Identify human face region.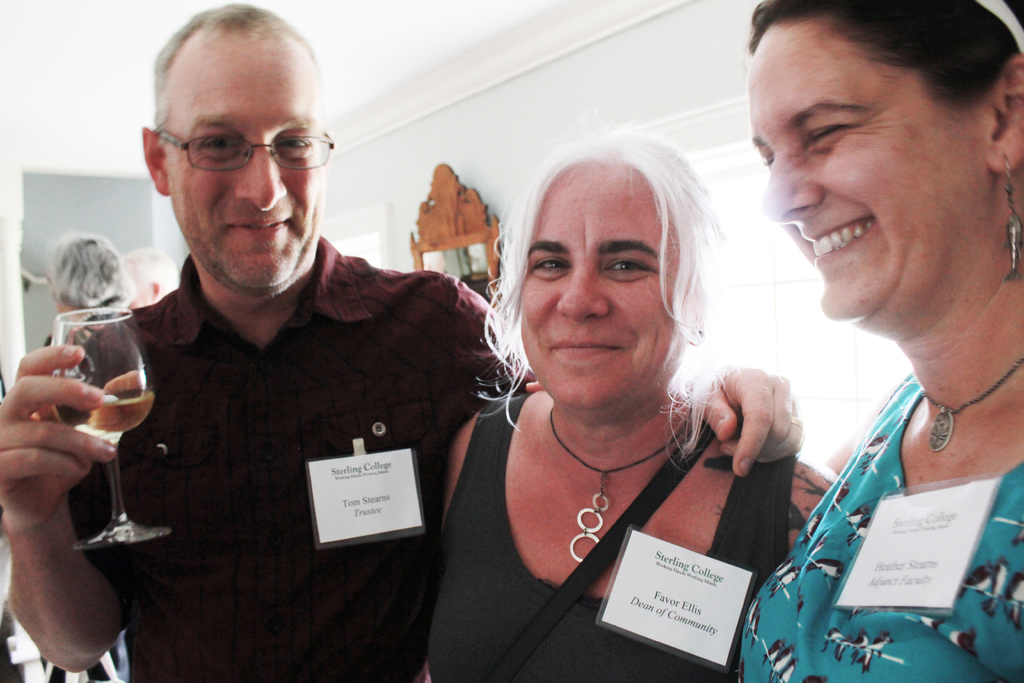
Region: (left=169, top=43, right=321, bottom=289).
